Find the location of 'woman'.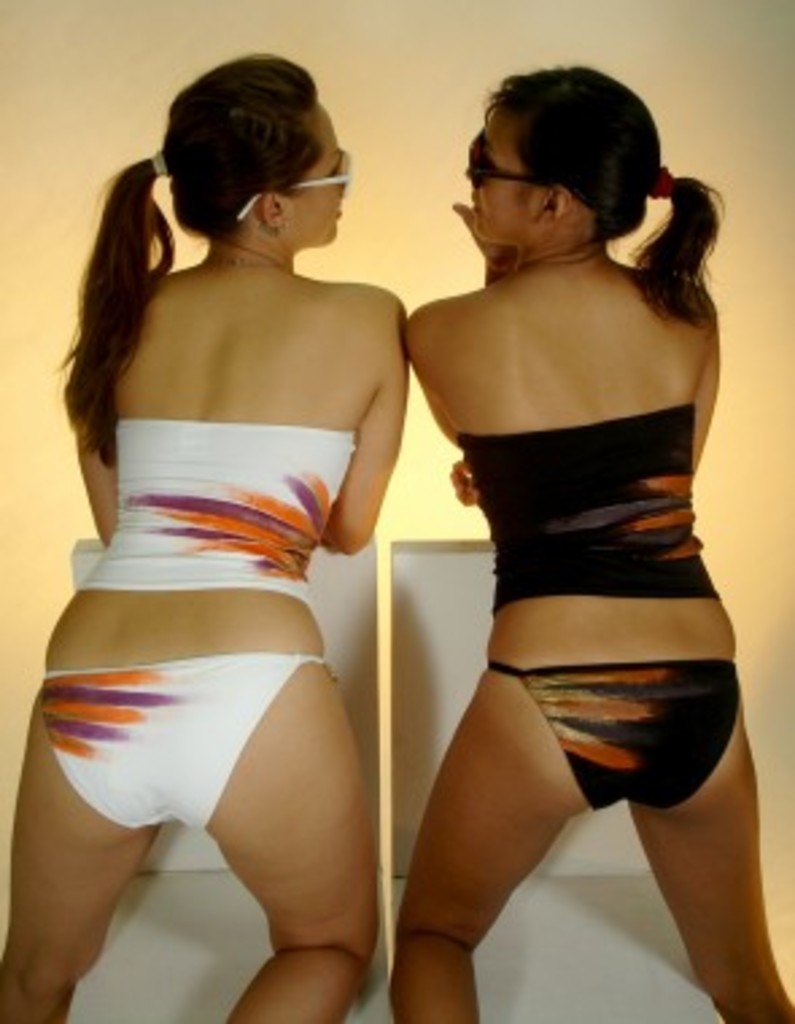
Location: (left=16, top=46, right=450, bottom=997).
